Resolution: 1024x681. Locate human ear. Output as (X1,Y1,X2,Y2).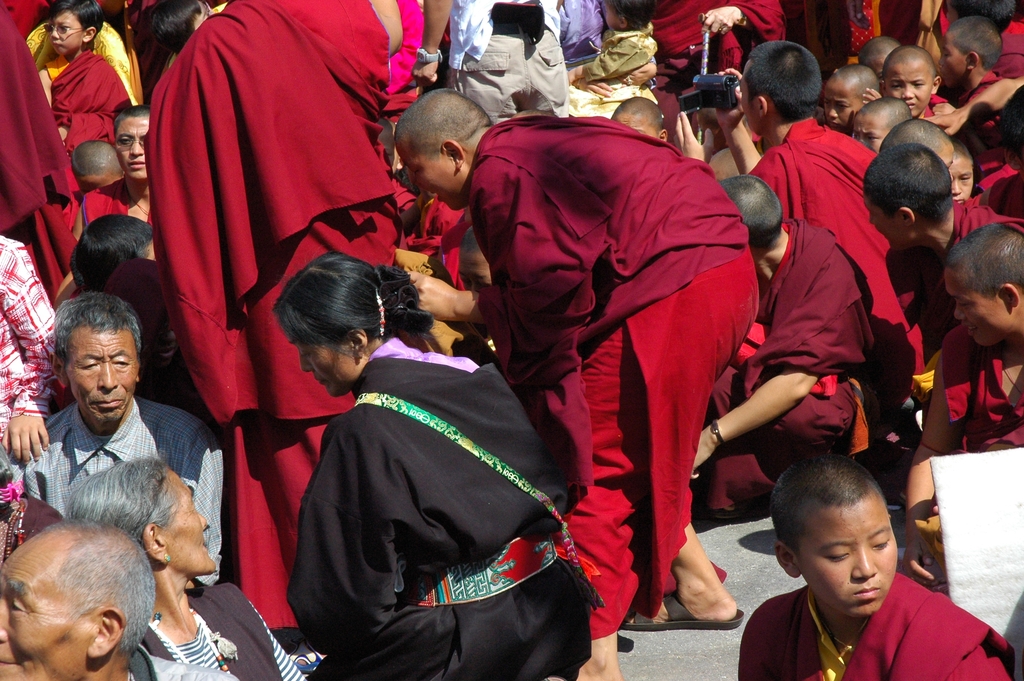
(778,541,796,574).
